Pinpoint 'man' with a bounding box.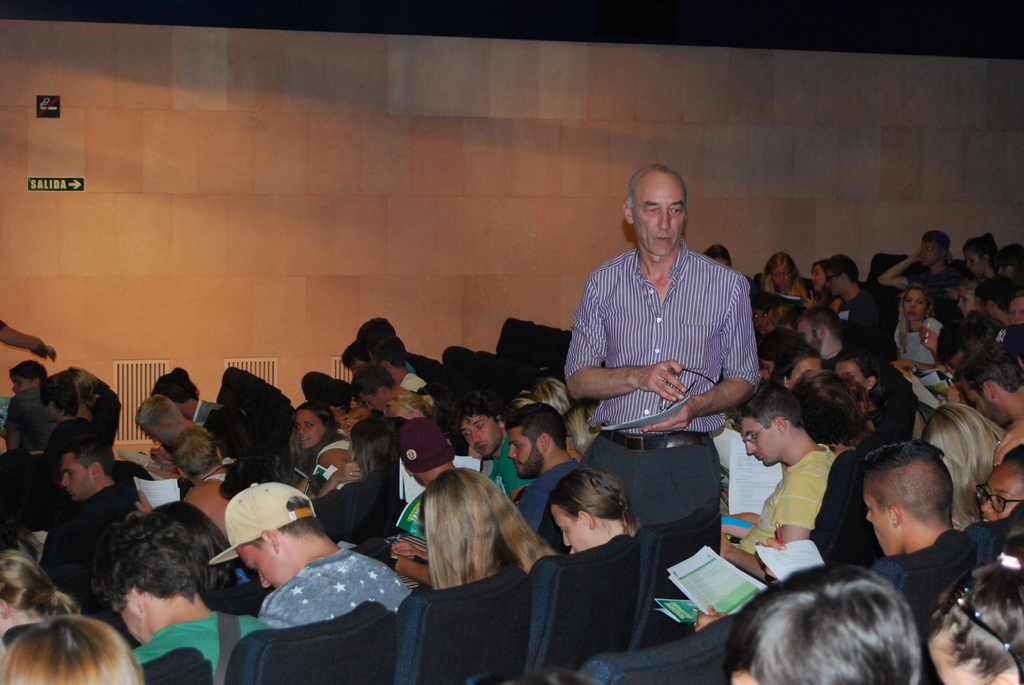
l=404, t=420, r=456, b=487.
